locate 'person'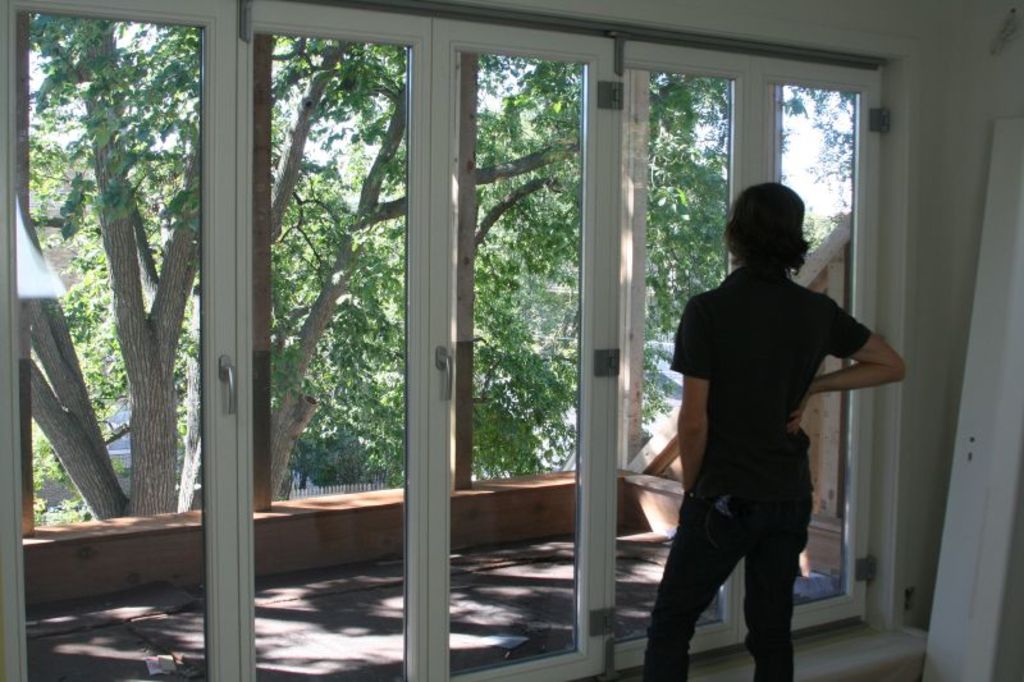
x1=655 y1=170 x2=881 y2=681
